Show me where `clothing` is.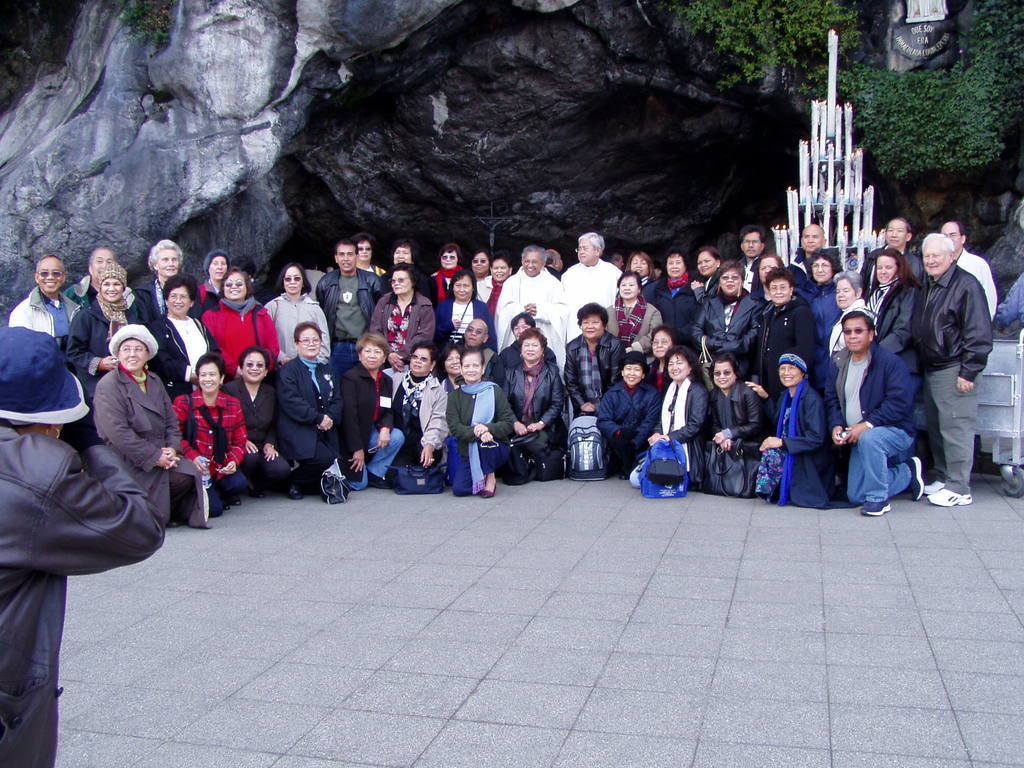
`clothing` is at 610/296/666/371.
